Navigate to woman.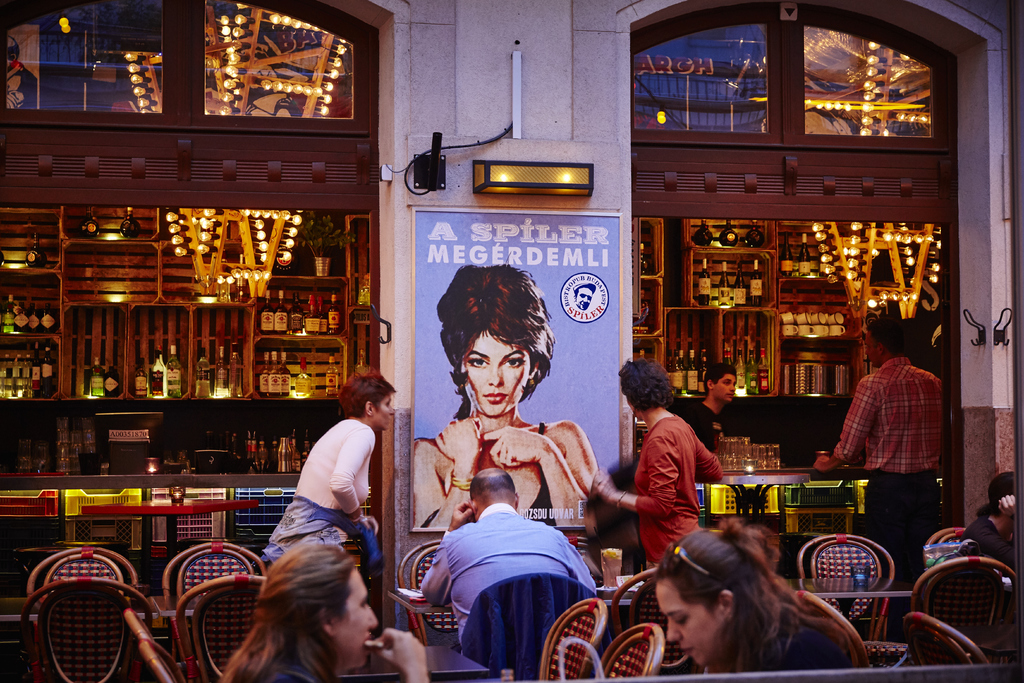
Navigation target: 588,353,727,589.
